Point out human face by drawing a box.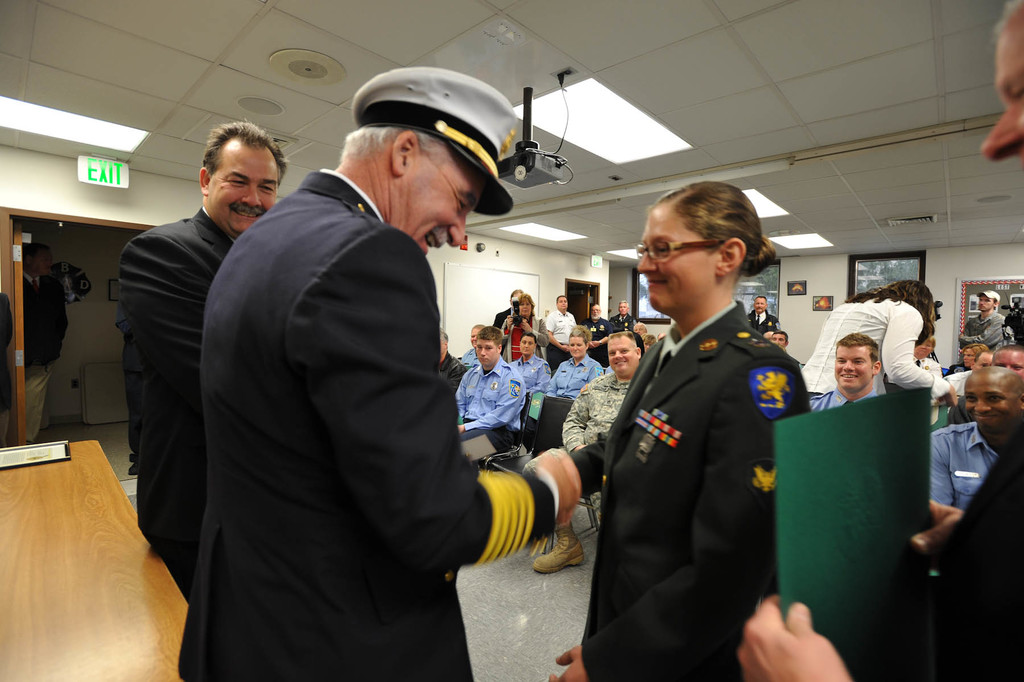
locate(475, 342, 501, 369).
